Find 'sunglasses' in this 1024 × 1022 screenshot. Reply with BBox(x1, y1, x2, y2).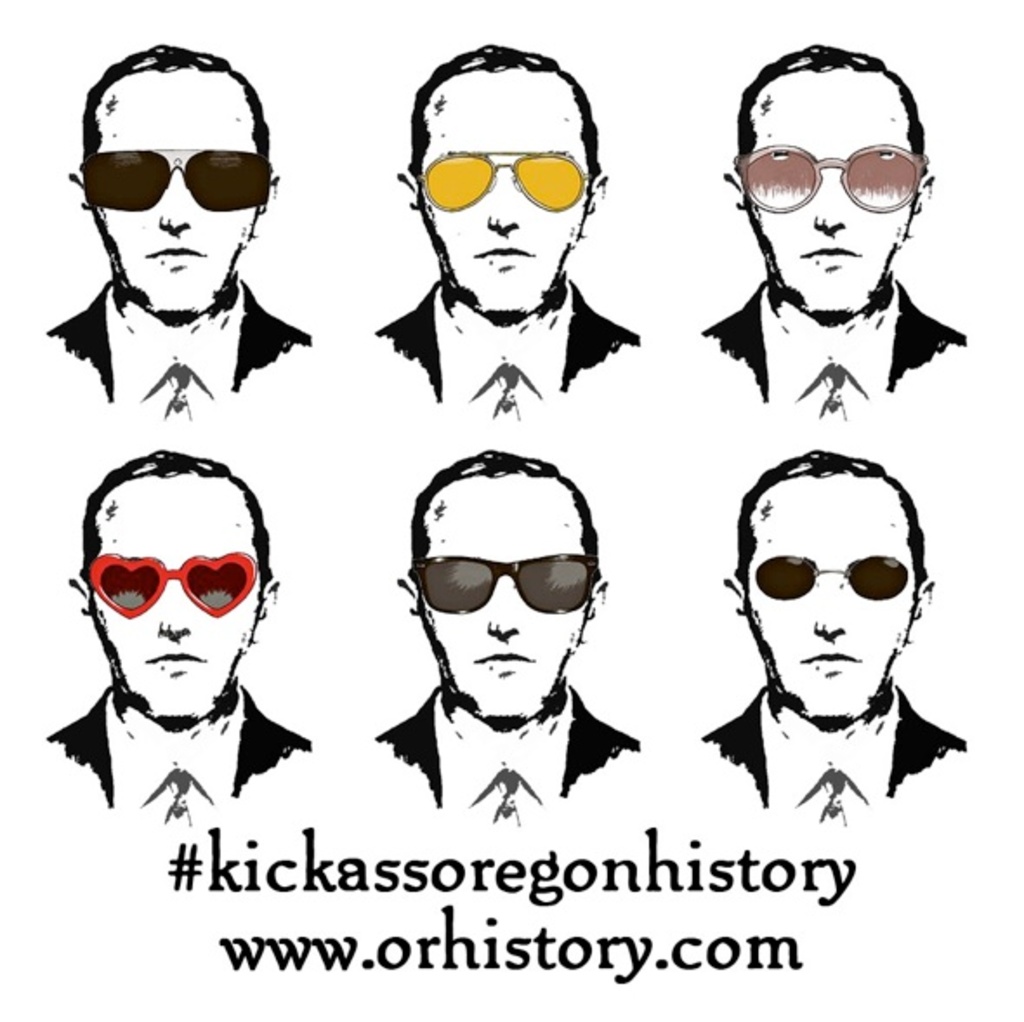
BBox(411, 151, 597, 212).
